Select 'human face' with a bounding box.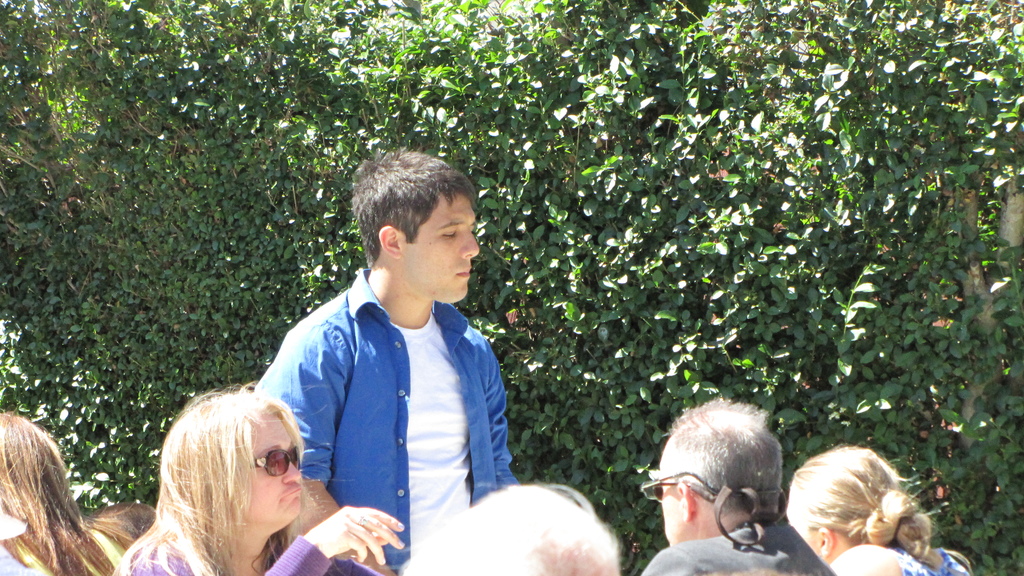
403,183,477,308.
